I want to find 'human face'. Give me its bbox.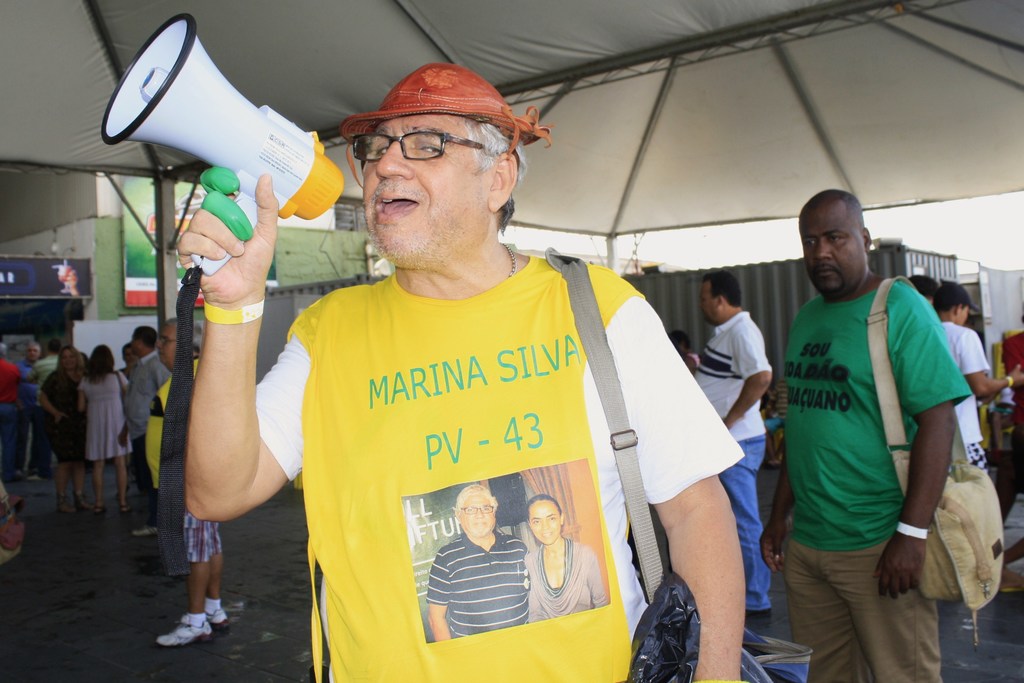
x1=31 y1=348 x2=40 y2=360.
